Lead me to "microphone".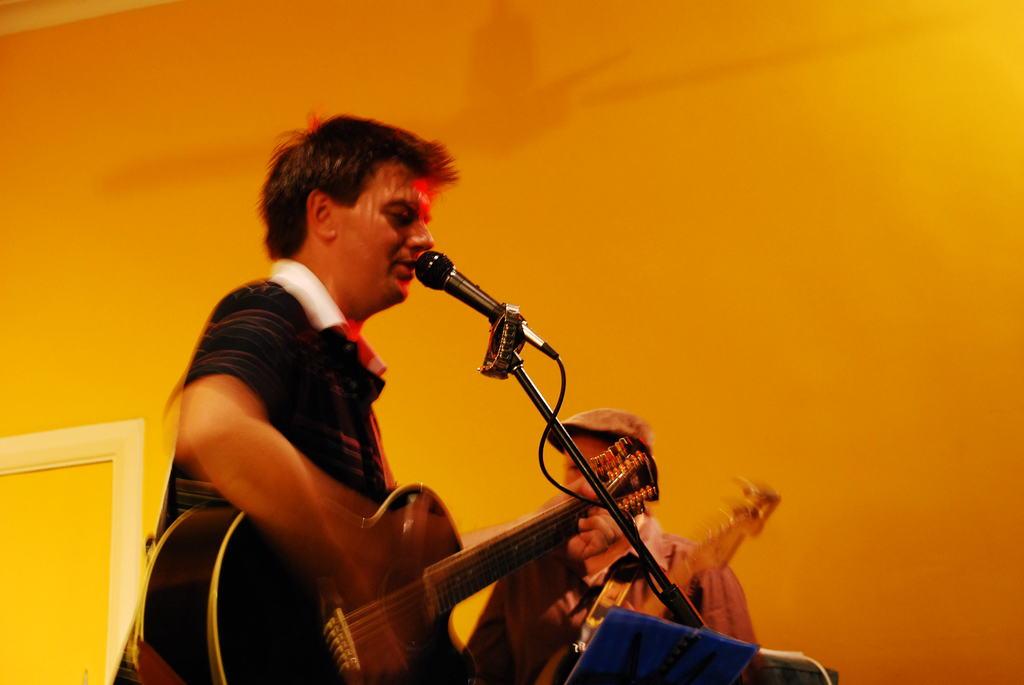
Lead to (x1=393, y1=236, x2=550, y2=384).
